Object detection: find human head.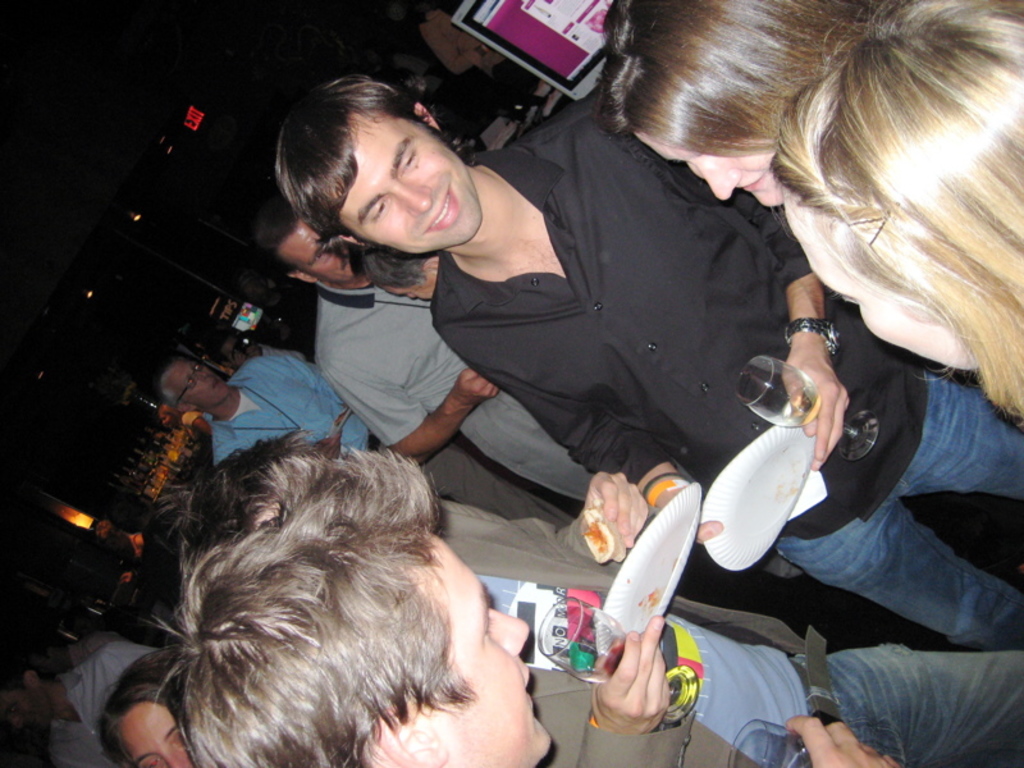
210,330,255,362.
